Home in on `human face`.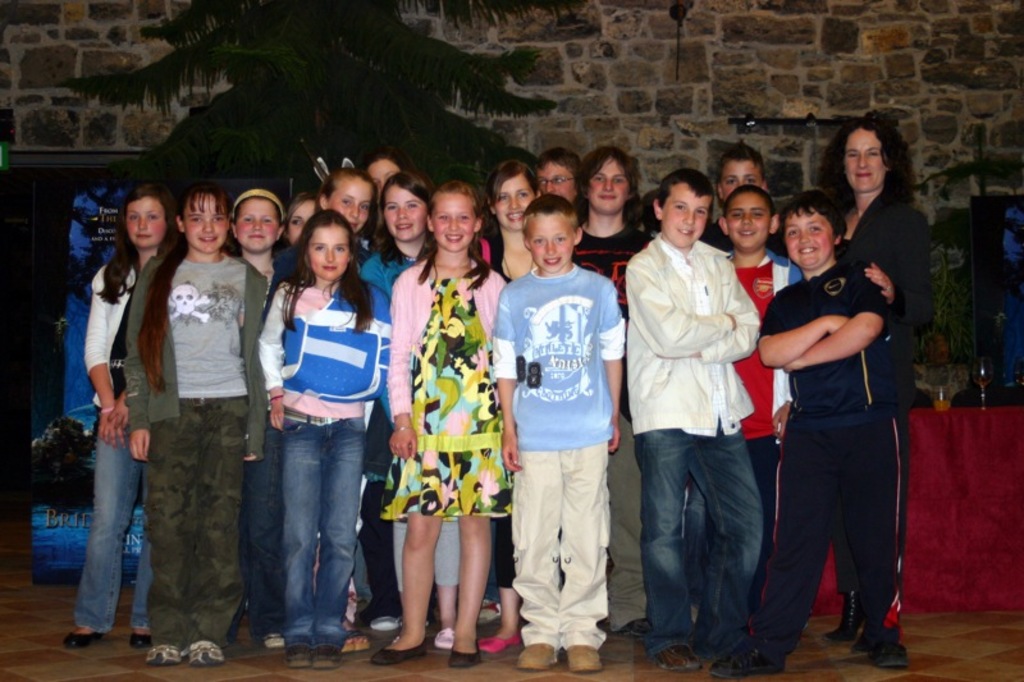
Homed in at bbox=[659, 180, 713, 250].
